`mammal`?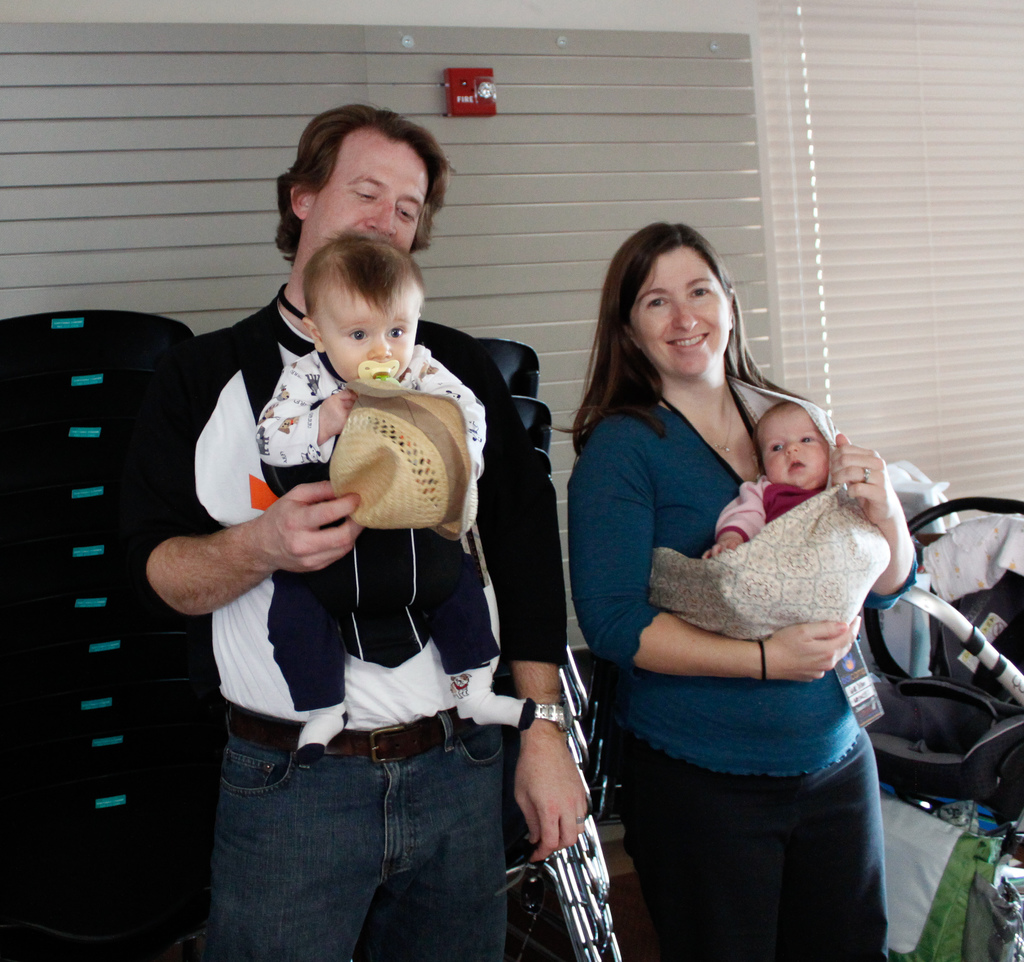
569/233/939/907
